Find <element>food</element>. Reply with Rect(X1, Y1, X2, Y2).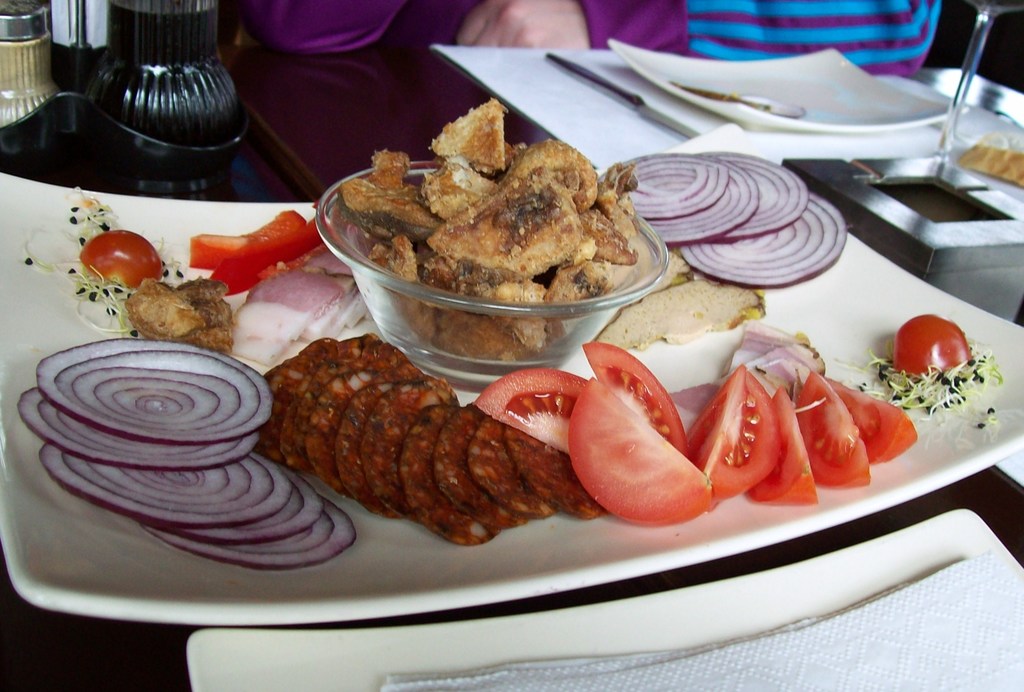
Rect(952, 142, 1023, 191).
